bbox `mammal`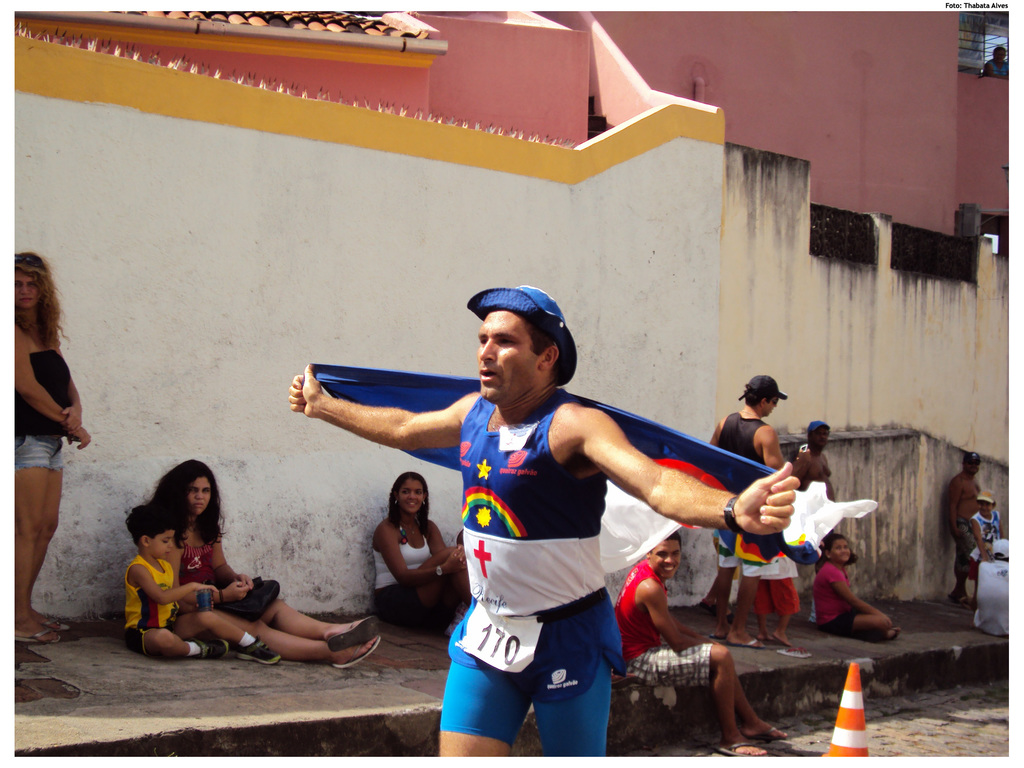
detection(372, 327, 714, 767)
